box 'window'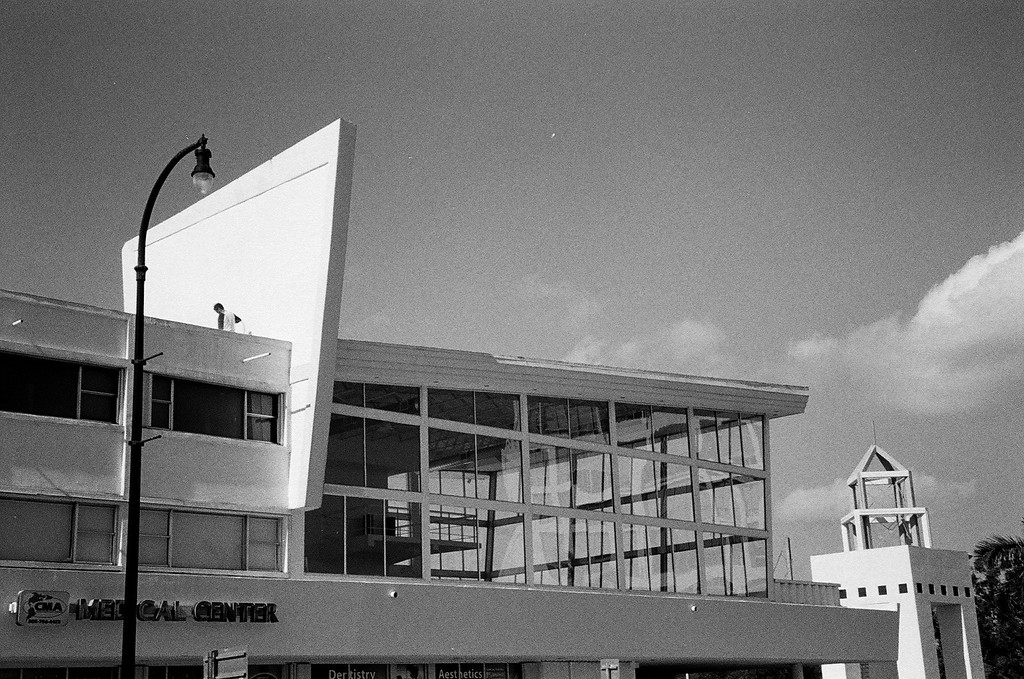
[x1=0, y1=347, x2=121, y2=434]
